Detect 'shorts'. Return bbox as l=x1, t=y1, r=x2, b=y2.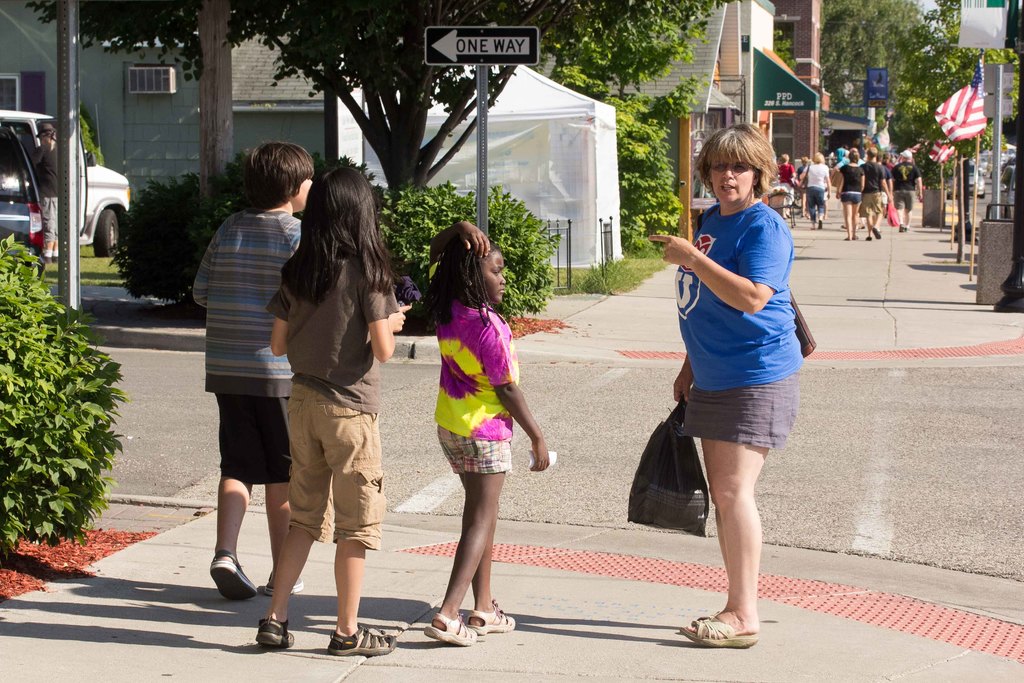
l=211, t=393, r=292, b=492.
